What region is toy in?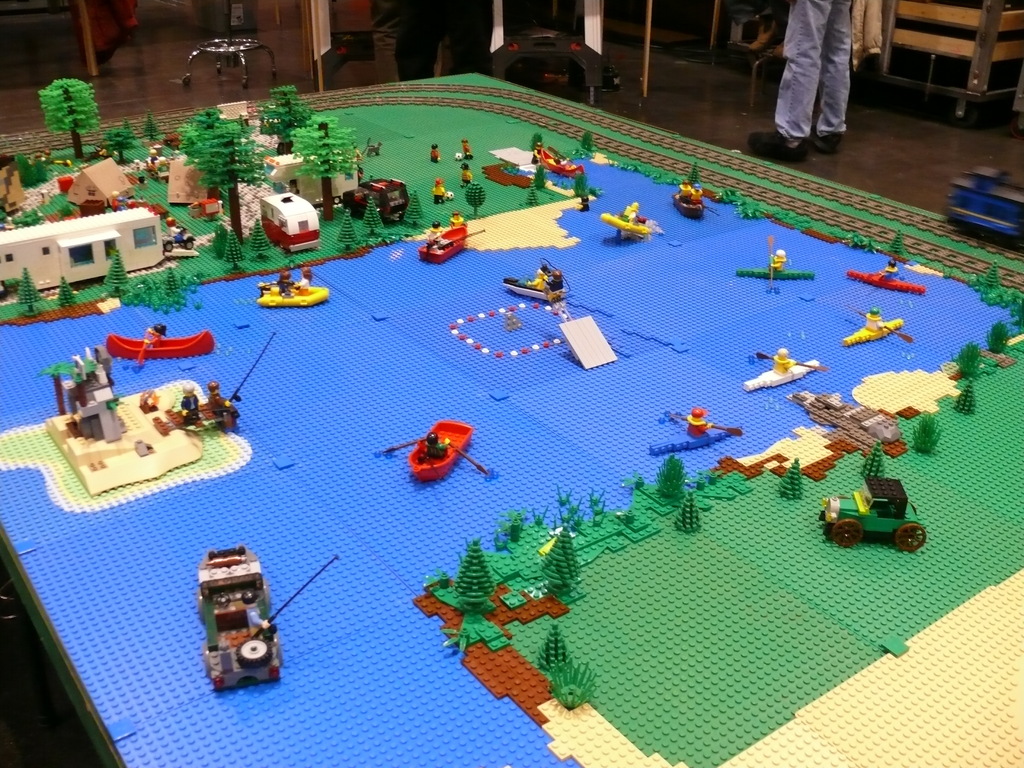
locate(611, 202, 664, 234).
